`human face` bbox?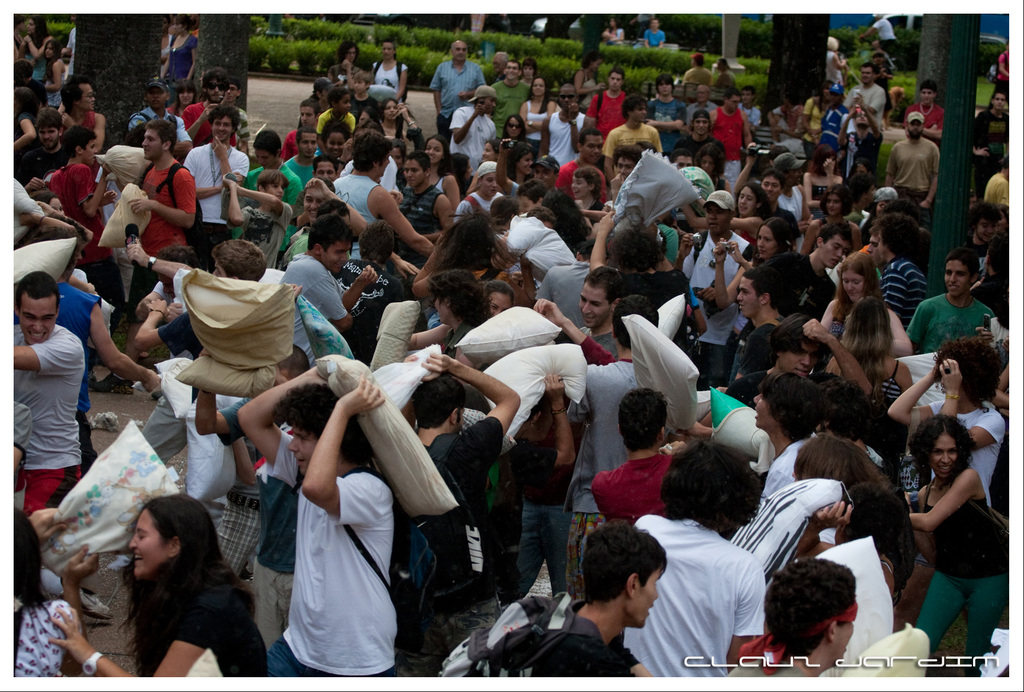
823,83,833,101
